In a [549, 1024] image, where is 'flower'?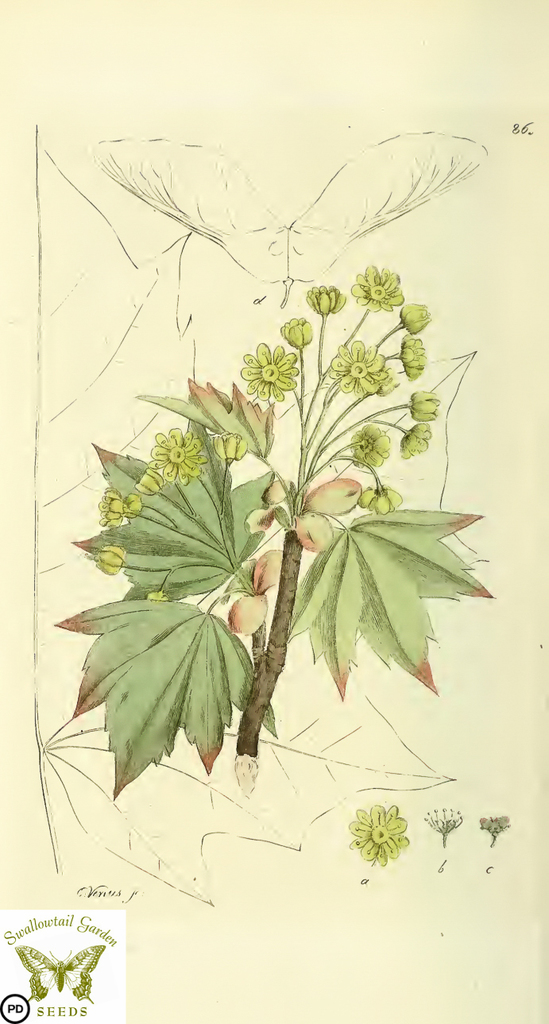
329 339 384 392.
